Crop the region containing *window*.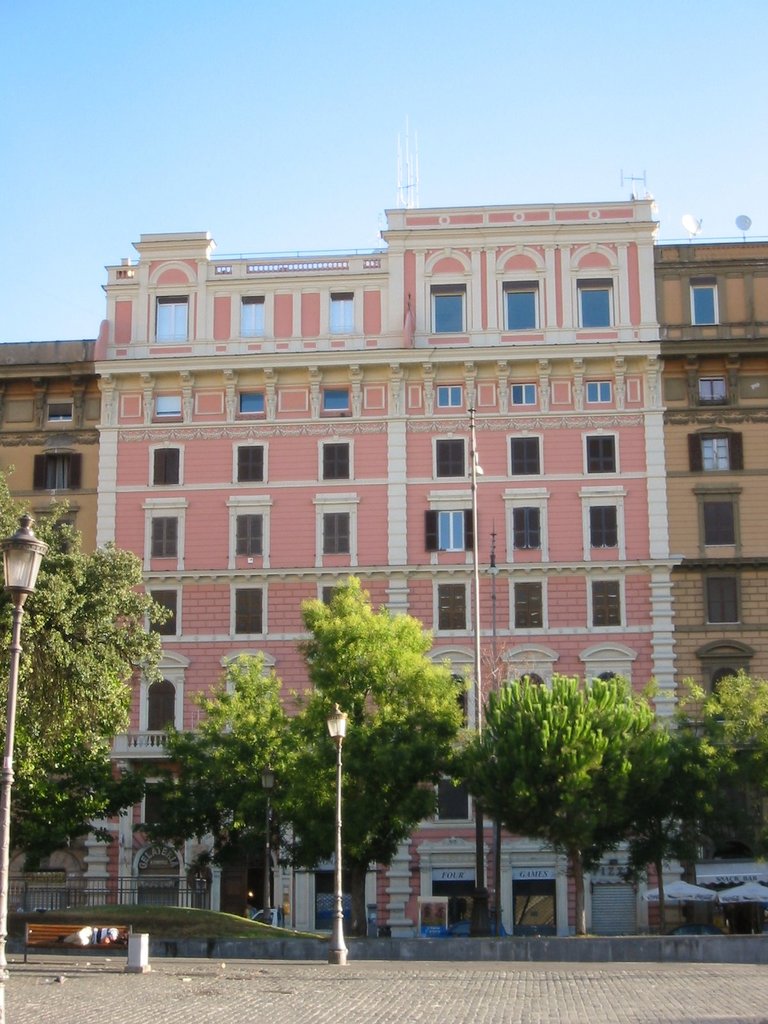
Crop region: (left=140, top=495, right=191, bottom=563).
